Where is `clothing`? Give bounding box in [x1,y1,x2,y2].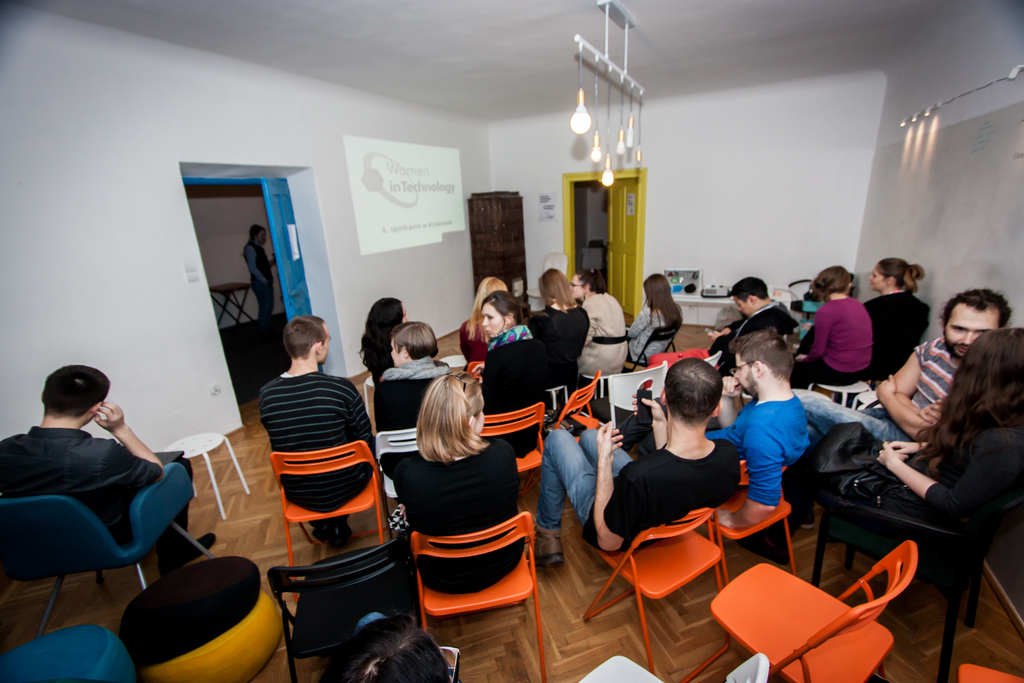
[794,297,875,386].
